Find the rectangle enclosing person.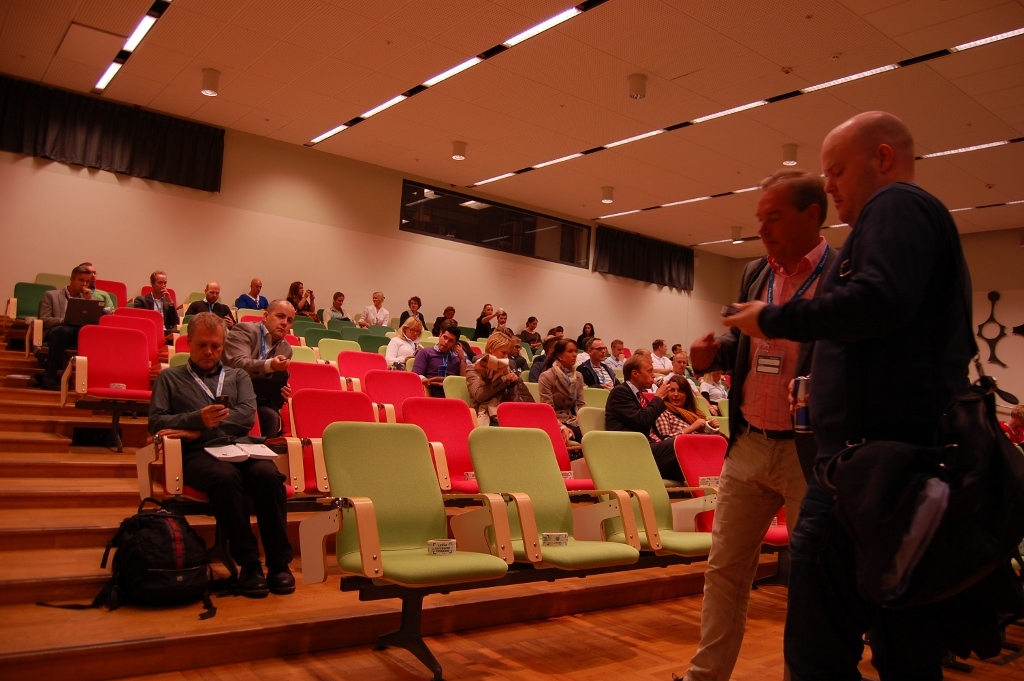
134/274/179/334.
